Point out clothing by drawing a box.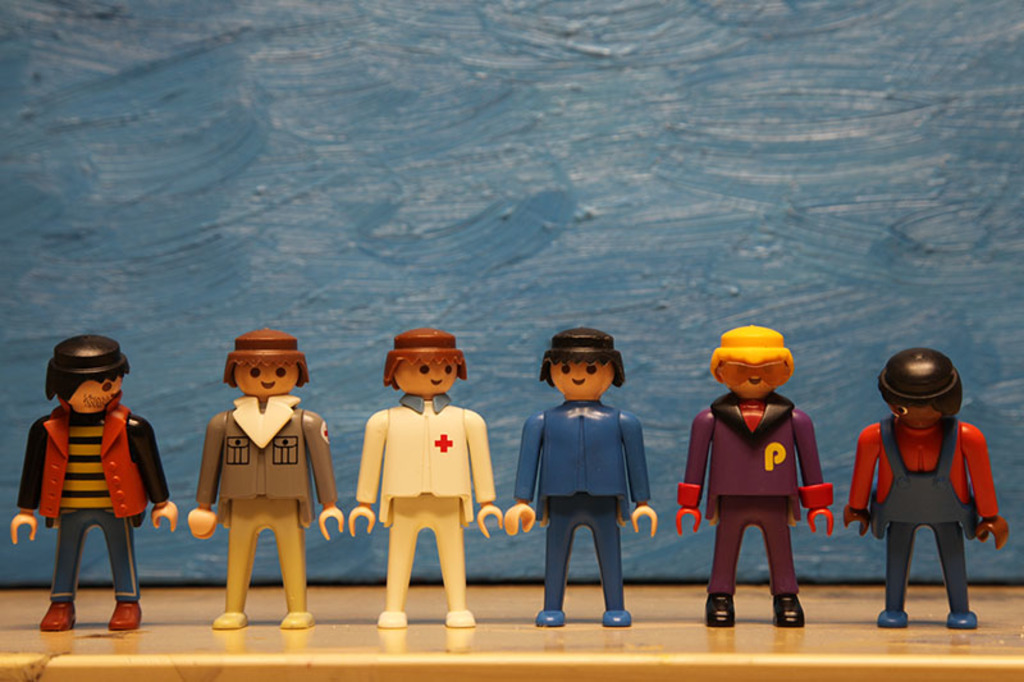
[x1=197, y1=395, x2=339, y2=610].
